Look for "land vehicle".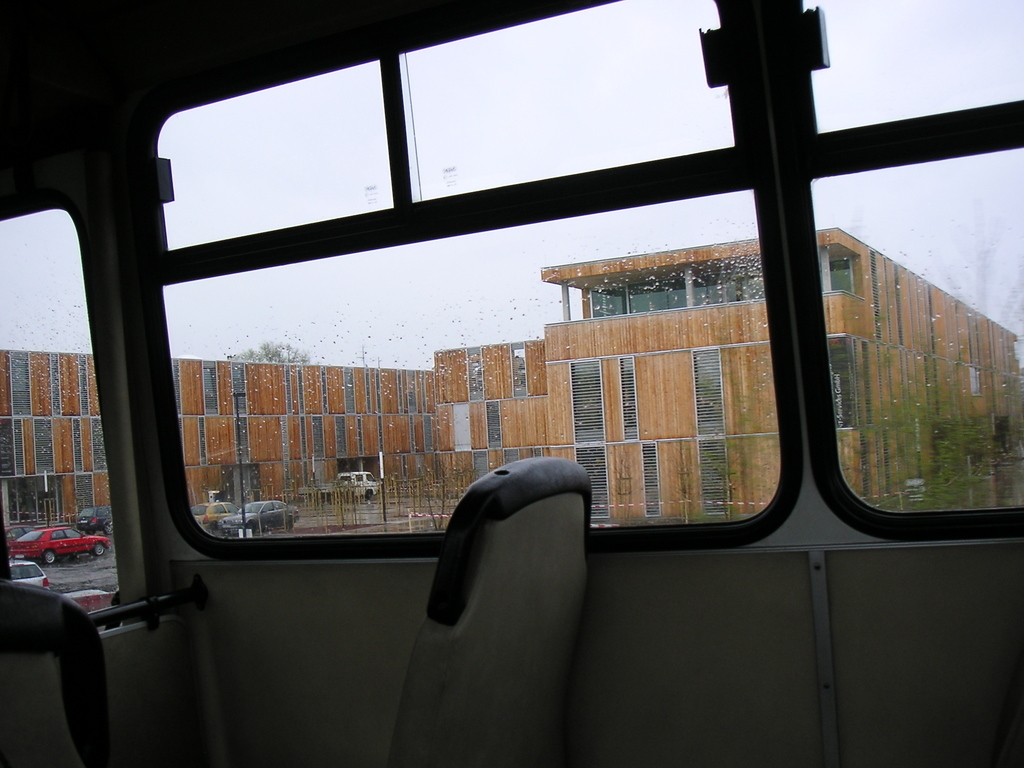
Found: (left=76, top=505, right=113, bottom=530).
